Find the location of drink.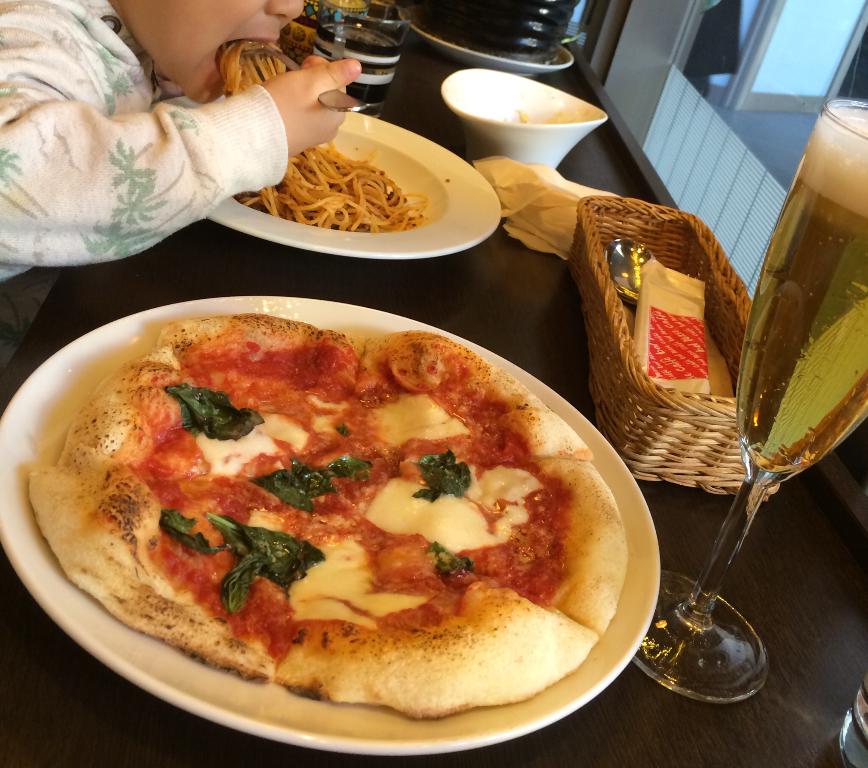
Location: 738 111 867 479.
